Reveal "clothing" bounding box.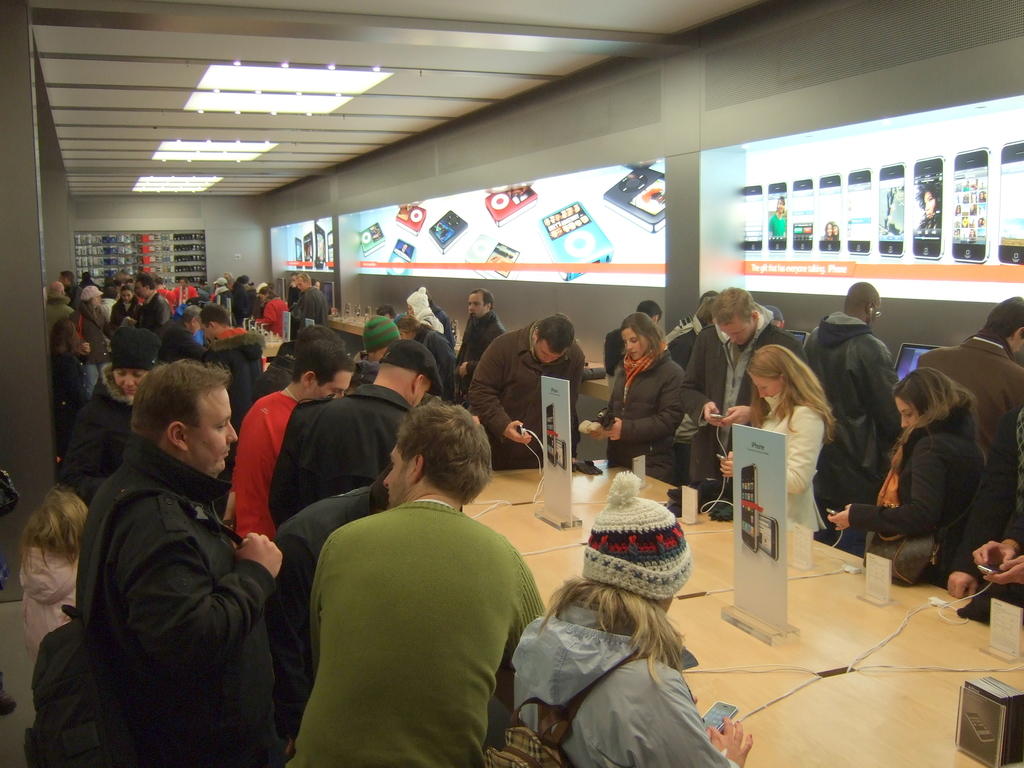
Revealed: crop(70, 307, 105, 379).
